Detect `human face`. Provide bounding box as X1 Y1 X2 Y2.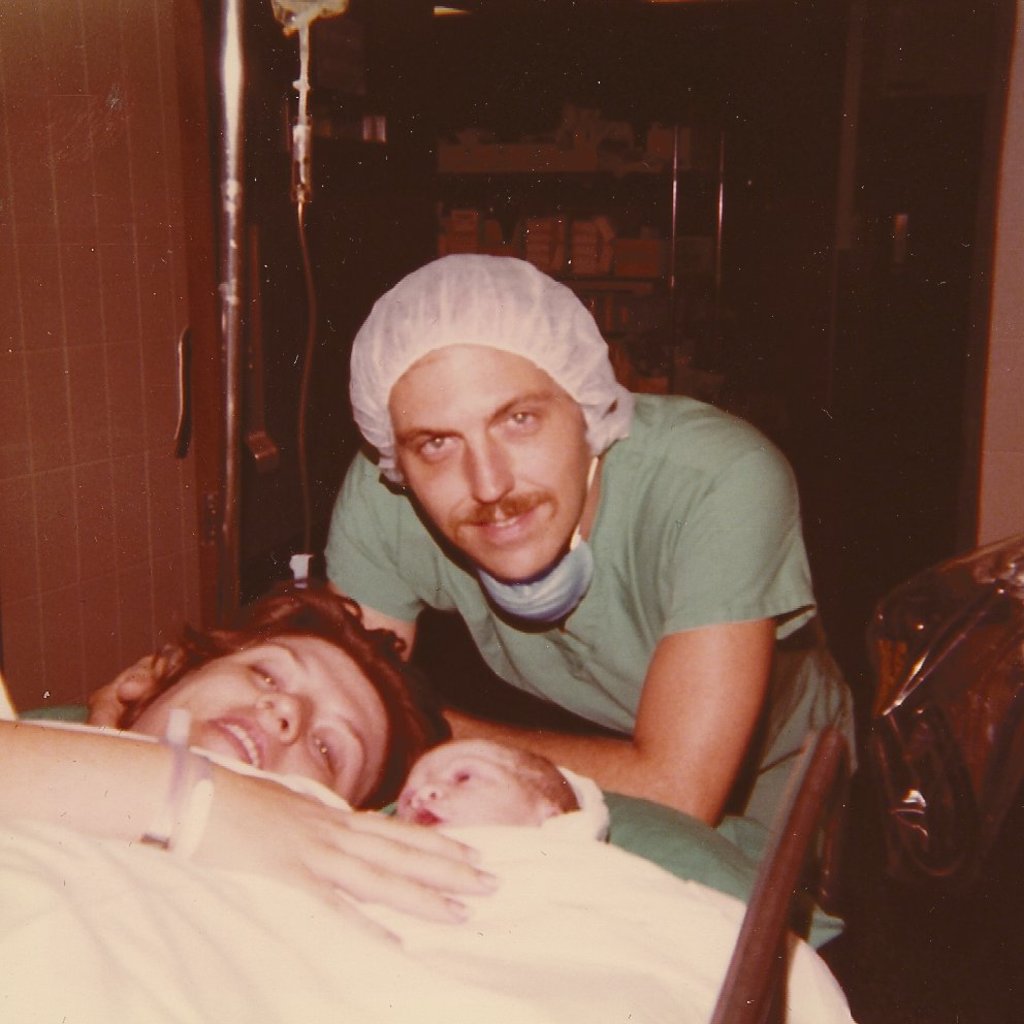
390 345 595 581.
